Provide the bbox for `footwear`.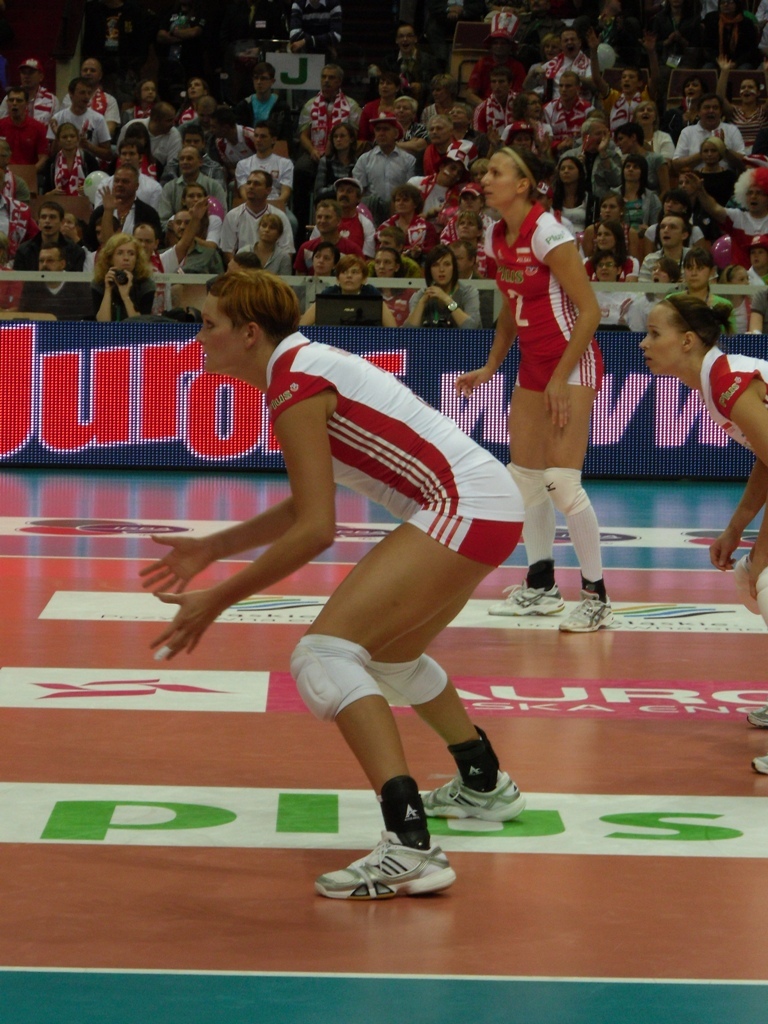
[left=746, top=704, right=767, bottom=723].
